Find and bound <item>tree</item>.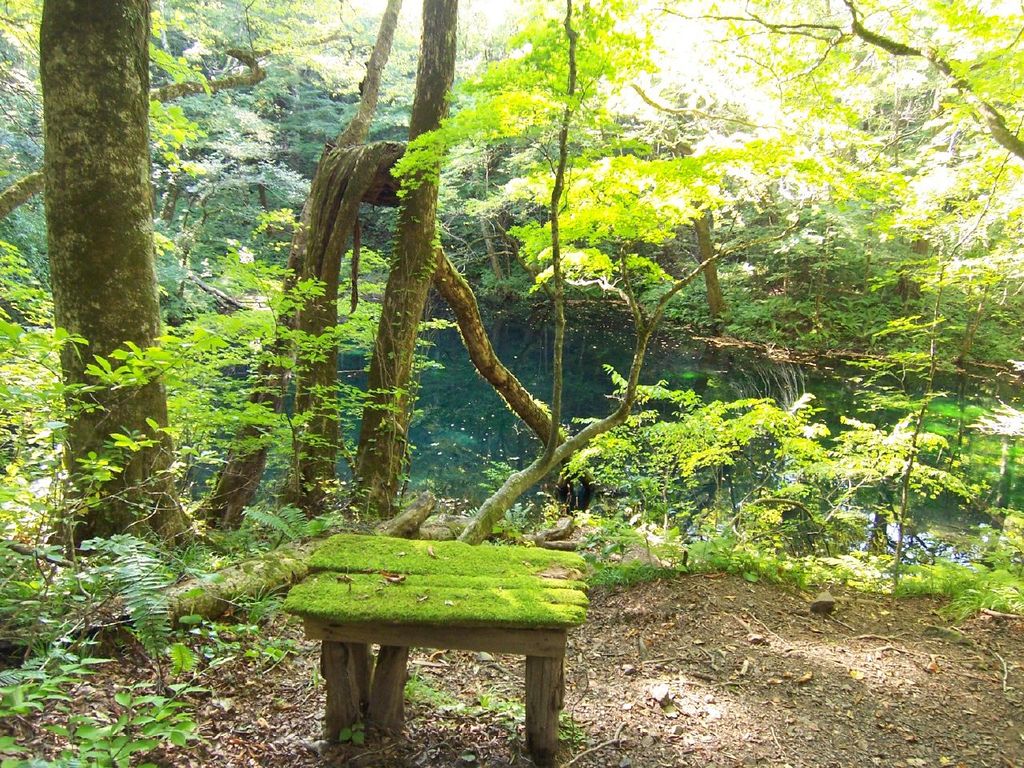
Bound: region(390, 0, 781, 494).
